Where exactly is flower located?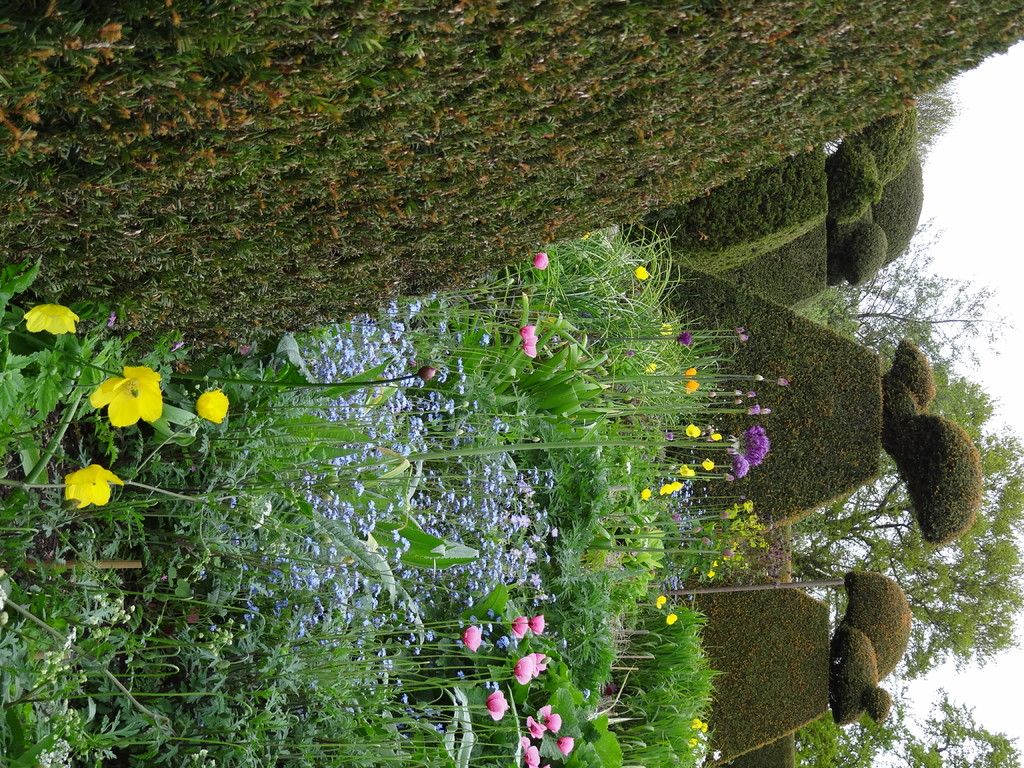
Its bounding box is (x1=680, y1=465, x2=692, y2=477).
